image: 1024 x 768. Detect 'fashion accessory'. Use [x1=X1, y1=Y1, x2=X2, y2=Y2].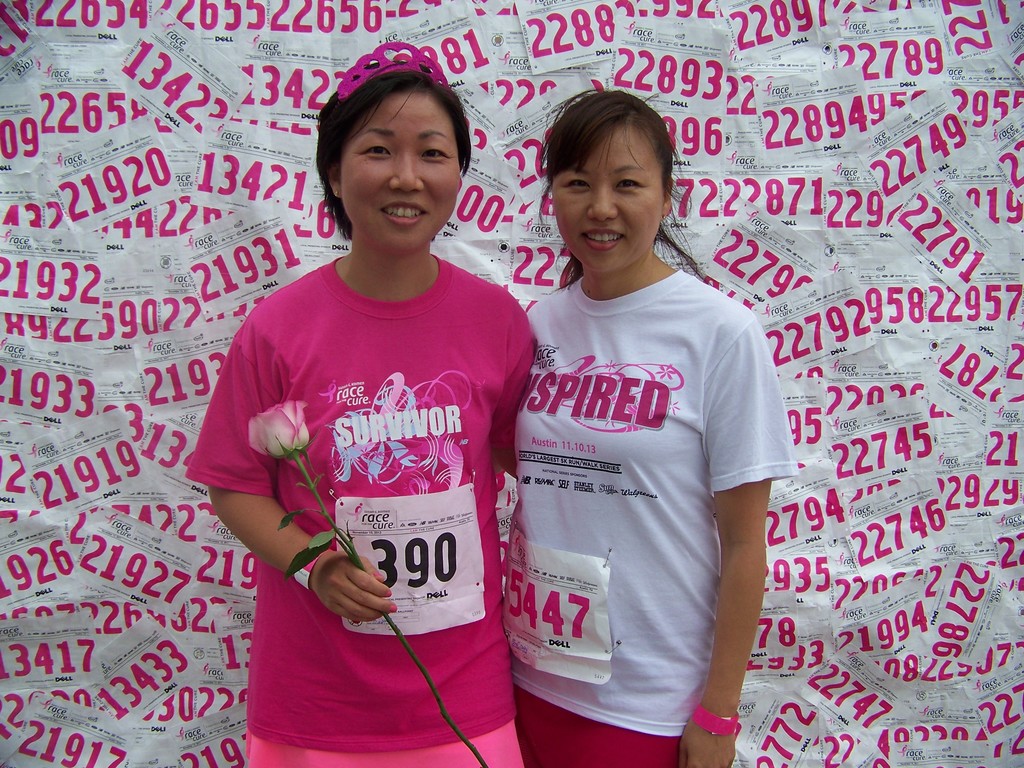
[x1=294, y1=547, x2=331, y2=588].
